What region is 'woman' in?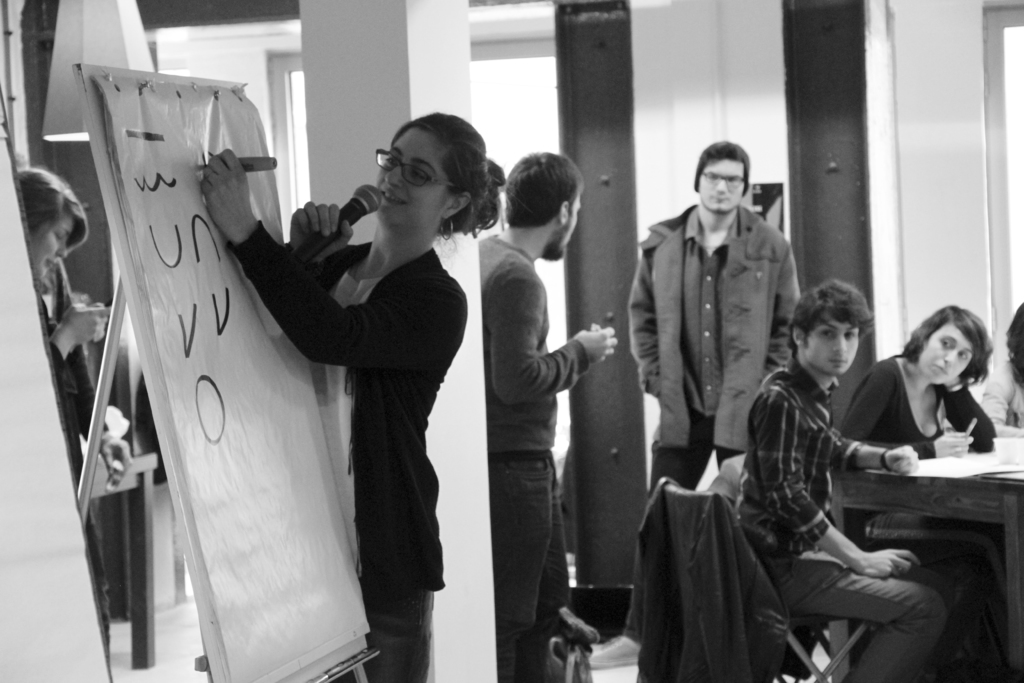
left=247, top=119, right=479, bottom=638.
